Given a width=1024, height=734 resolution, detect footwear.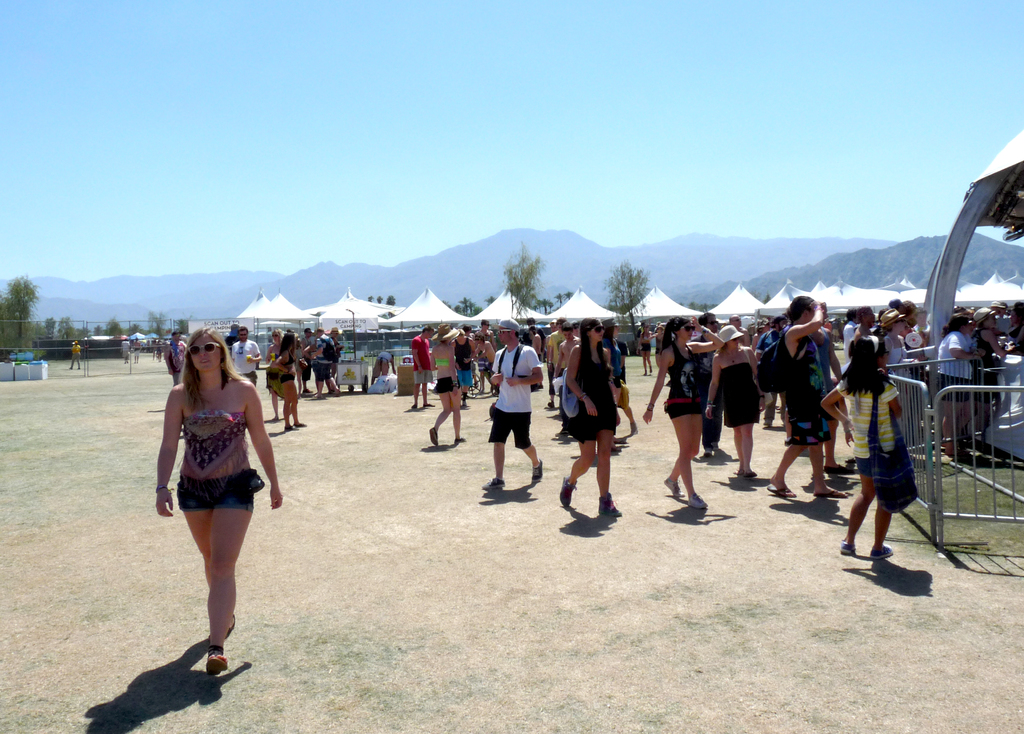
{"left": 866, "top": 540, "right": 892, "bottom": 561}.
